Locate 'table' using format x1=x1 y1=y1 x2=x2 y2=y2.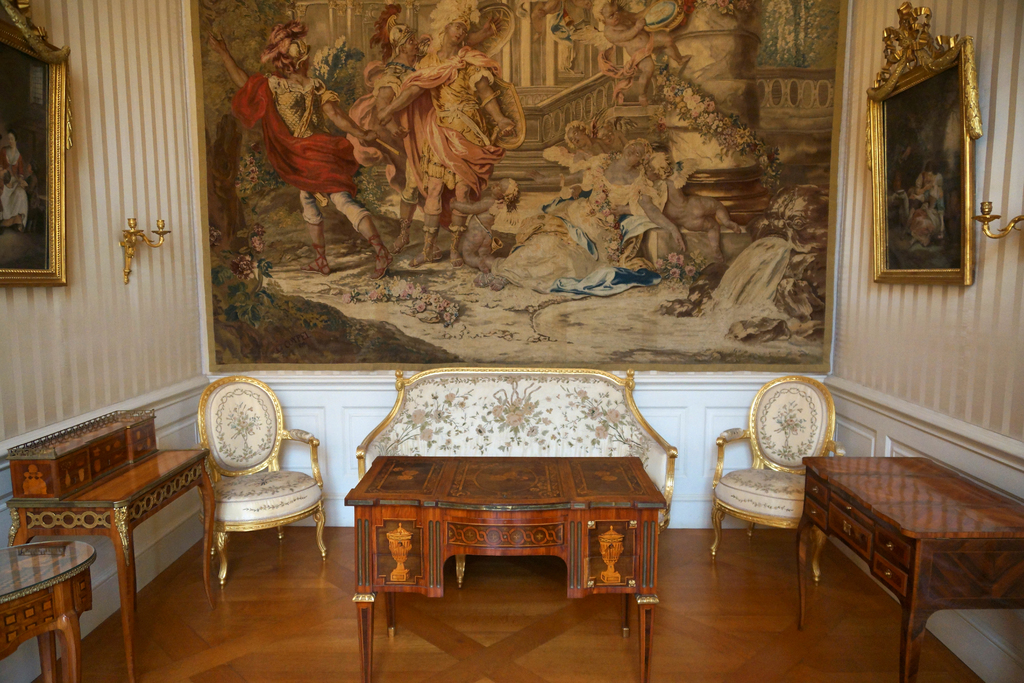
x1=0 y1=545 x2=99 y2=682.
